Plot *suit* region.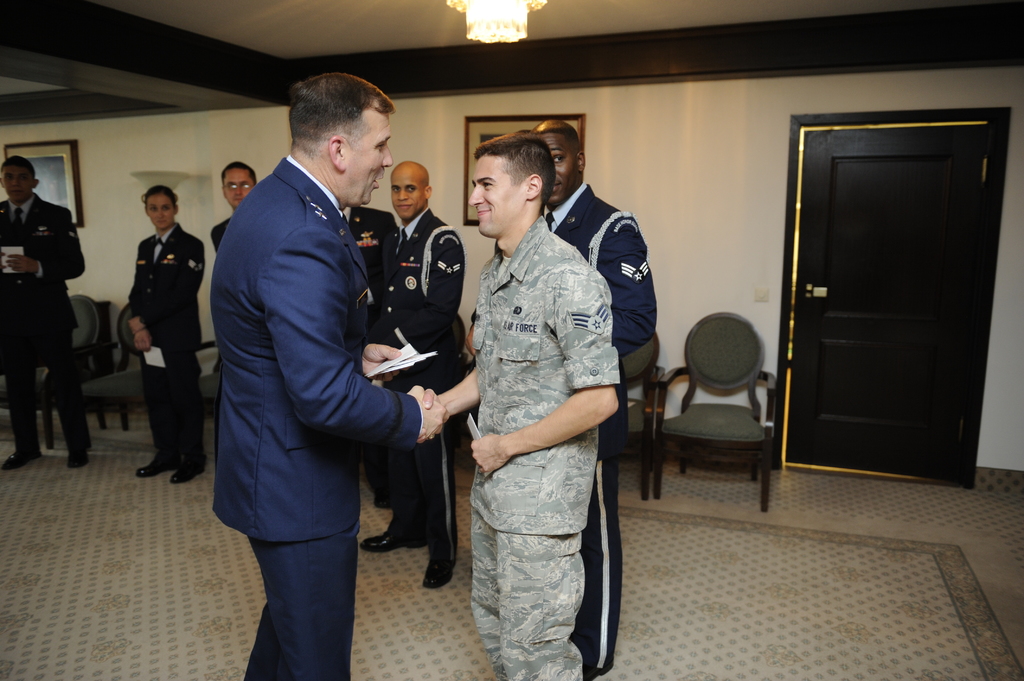
Plotted at [346,203,398,497].
